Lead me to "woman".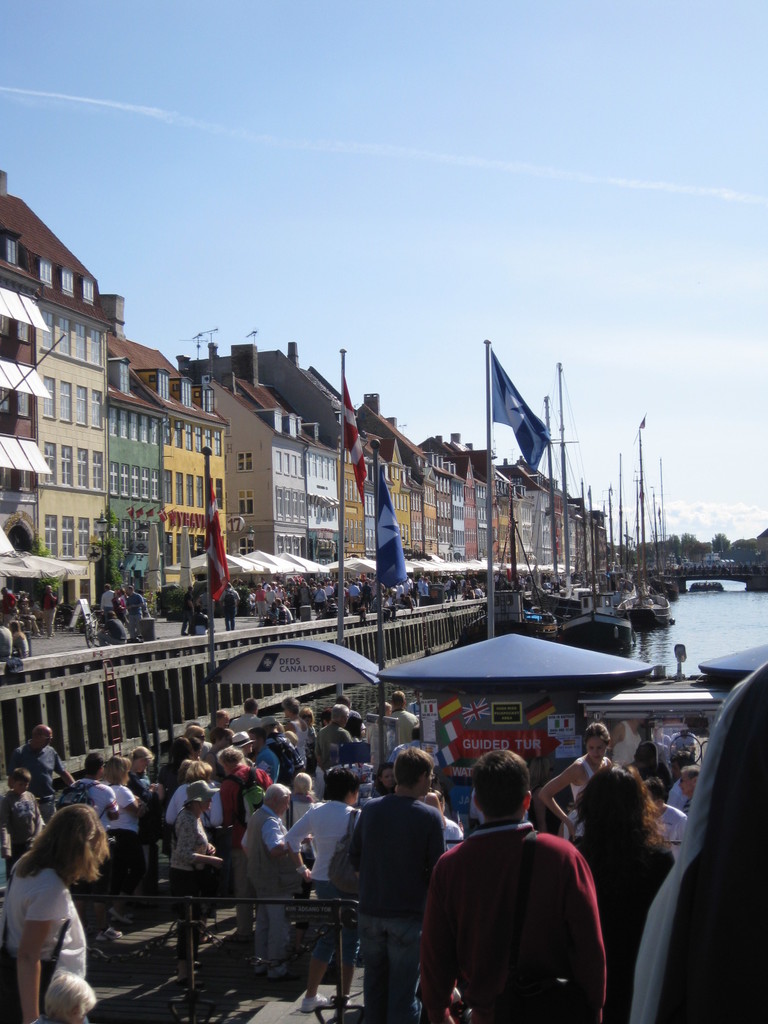
Lead to box=[218, 746, 284, 884].
